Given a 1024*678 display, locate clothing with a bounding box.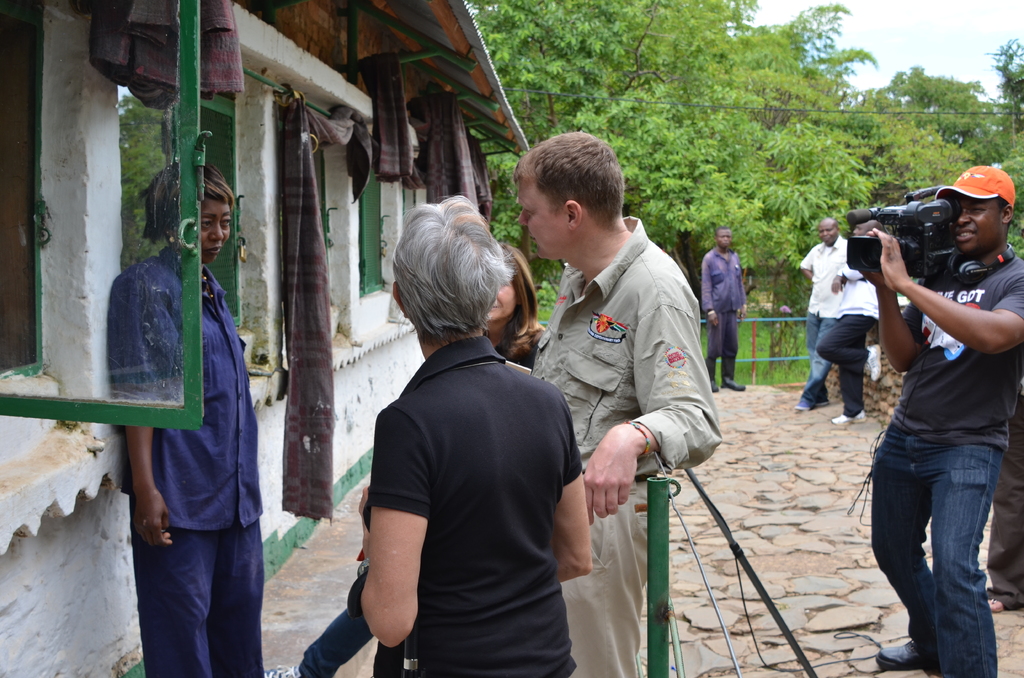
Located: x1=532, y1=213, x2=721, y2=677.
